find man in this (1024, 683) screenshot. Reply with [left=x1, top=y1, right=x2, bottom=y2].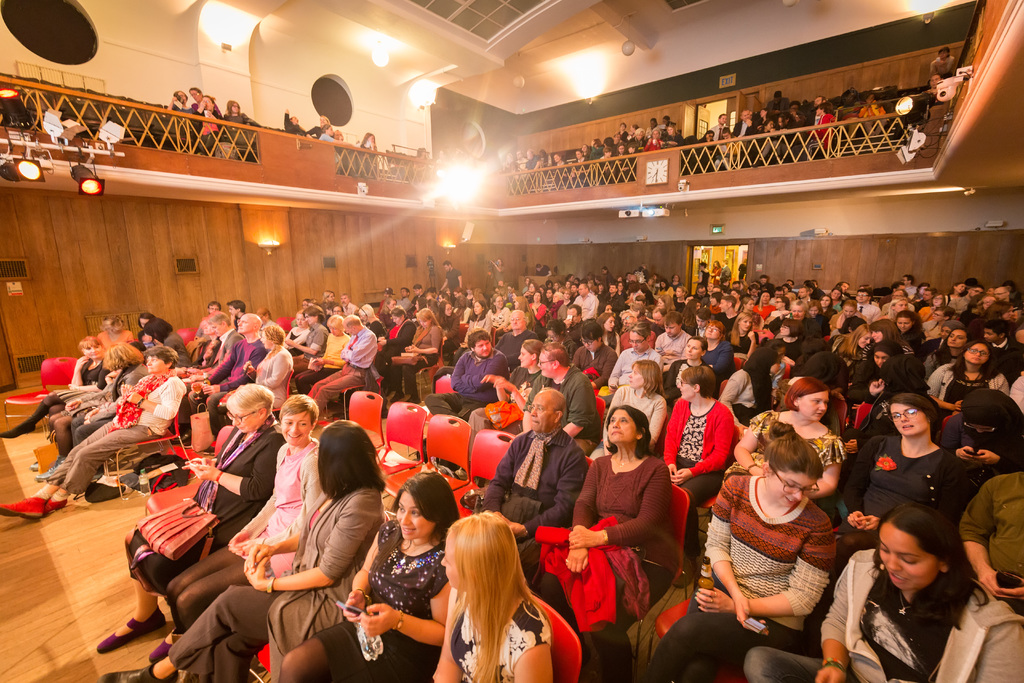
[left=717, top=260, right=732, bottom=288].
